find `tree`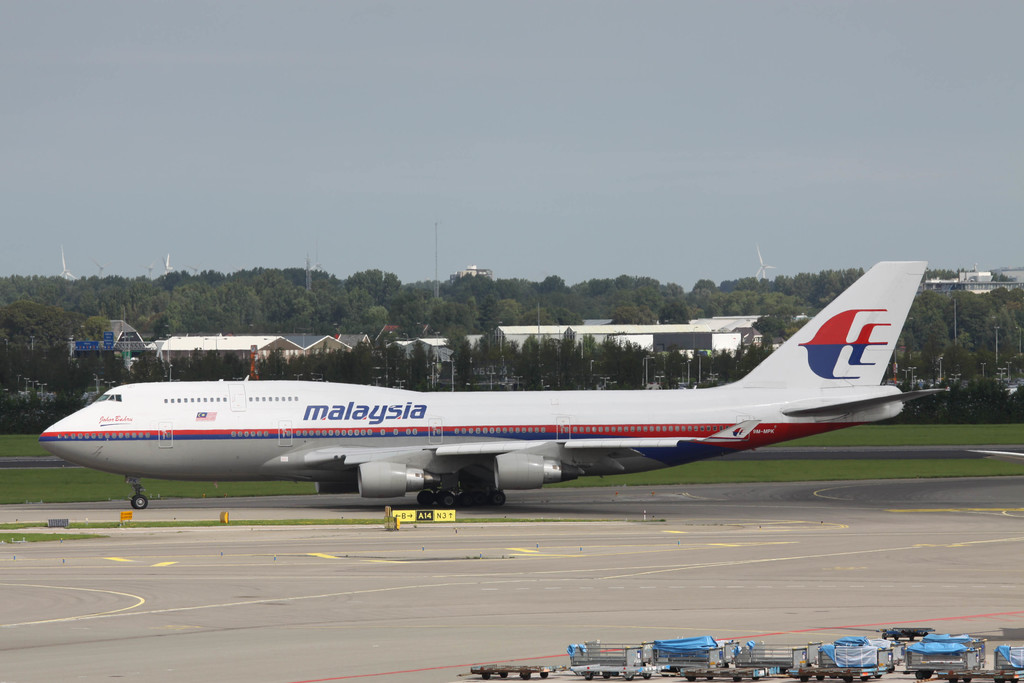
box=[641, 302, 658, 324]
